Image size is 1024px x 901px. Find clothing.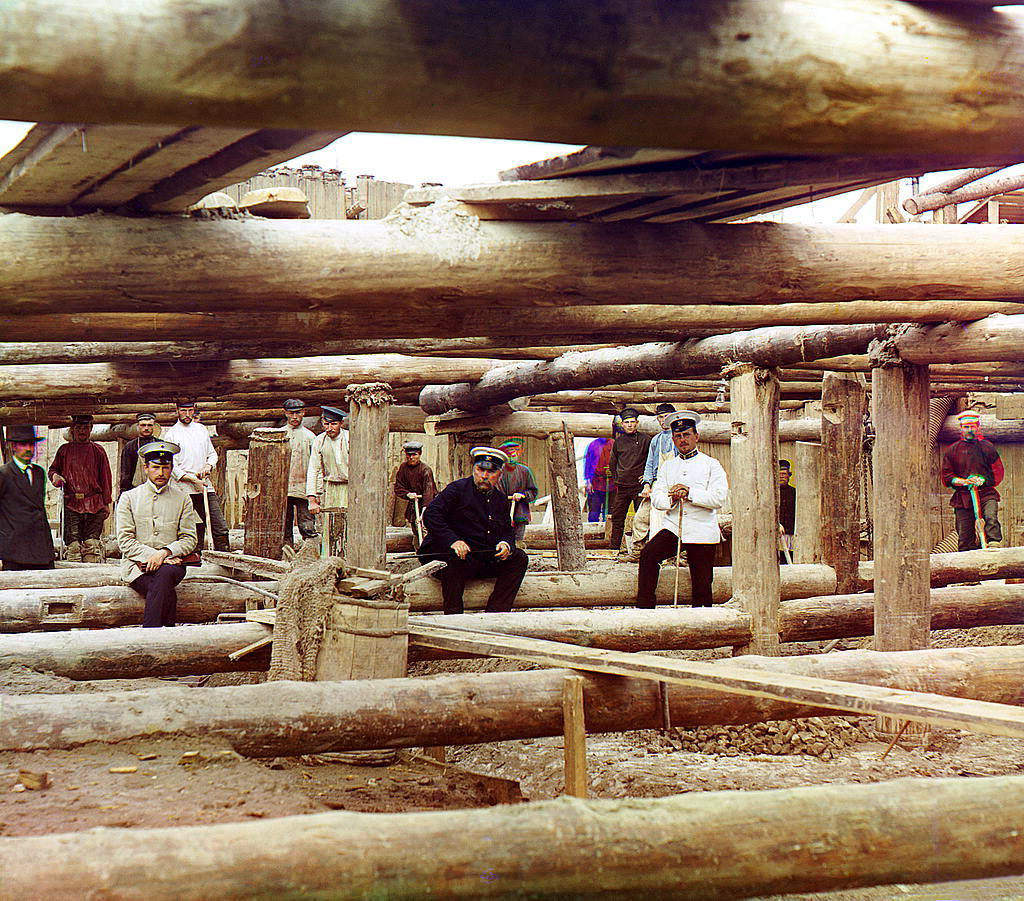
rect(148, 401, 222, 533).
